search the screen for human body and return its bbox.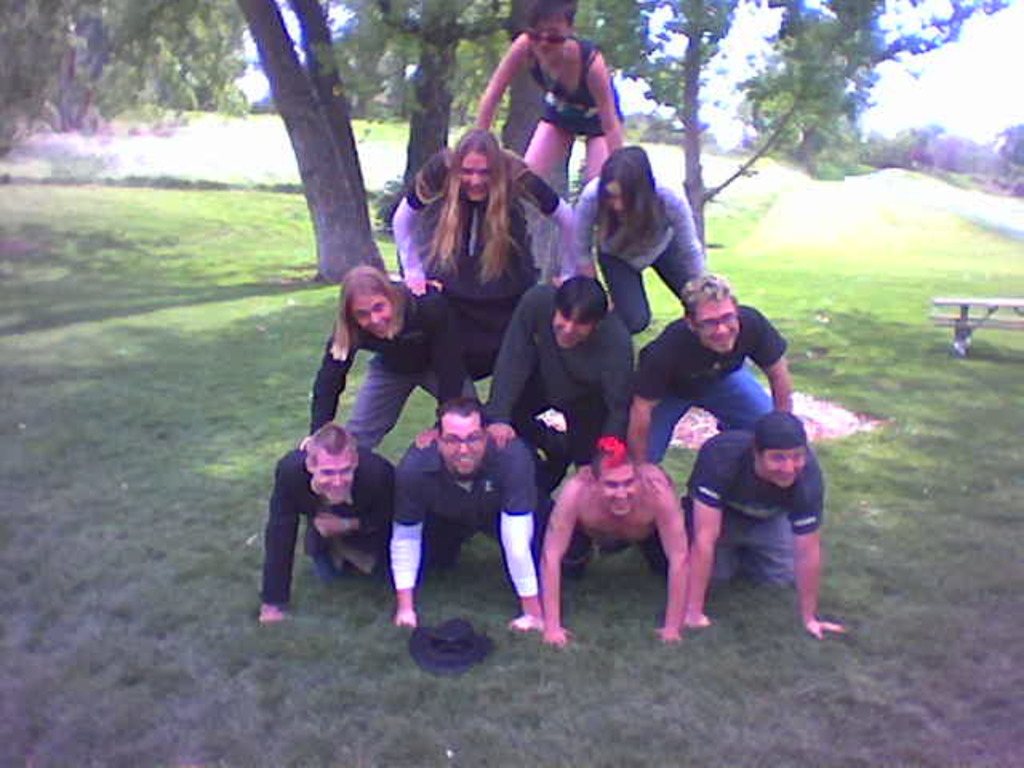
Found: {"x1": 690, "y1": 442, "x2": 850, "y2": 638}.
